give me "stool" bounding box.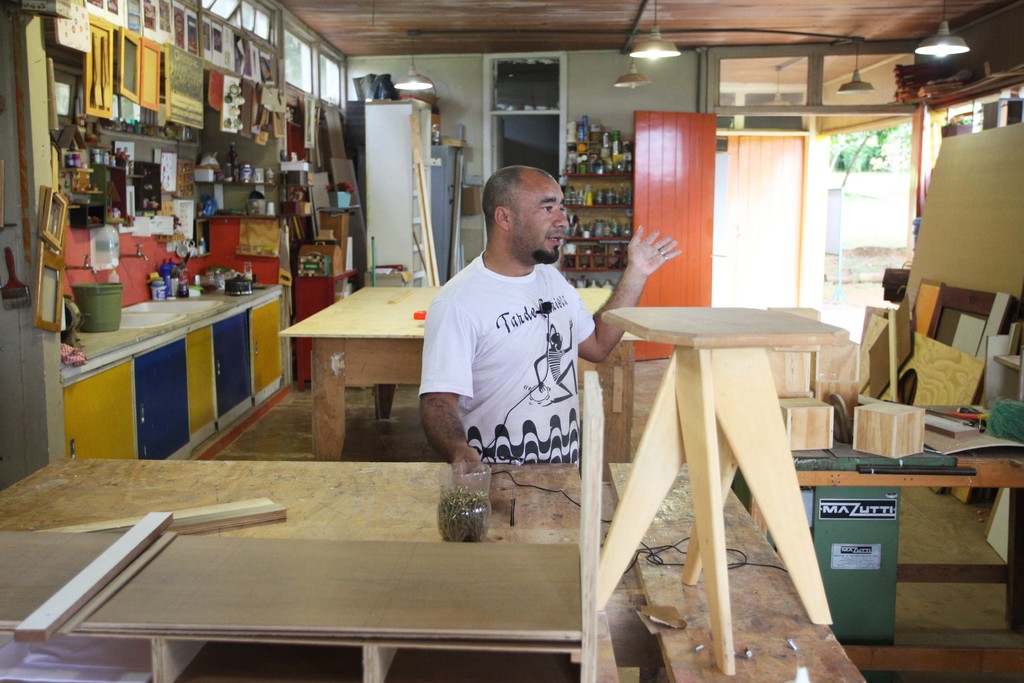
[x1=593, y1=304, x2=830, y2=676].
